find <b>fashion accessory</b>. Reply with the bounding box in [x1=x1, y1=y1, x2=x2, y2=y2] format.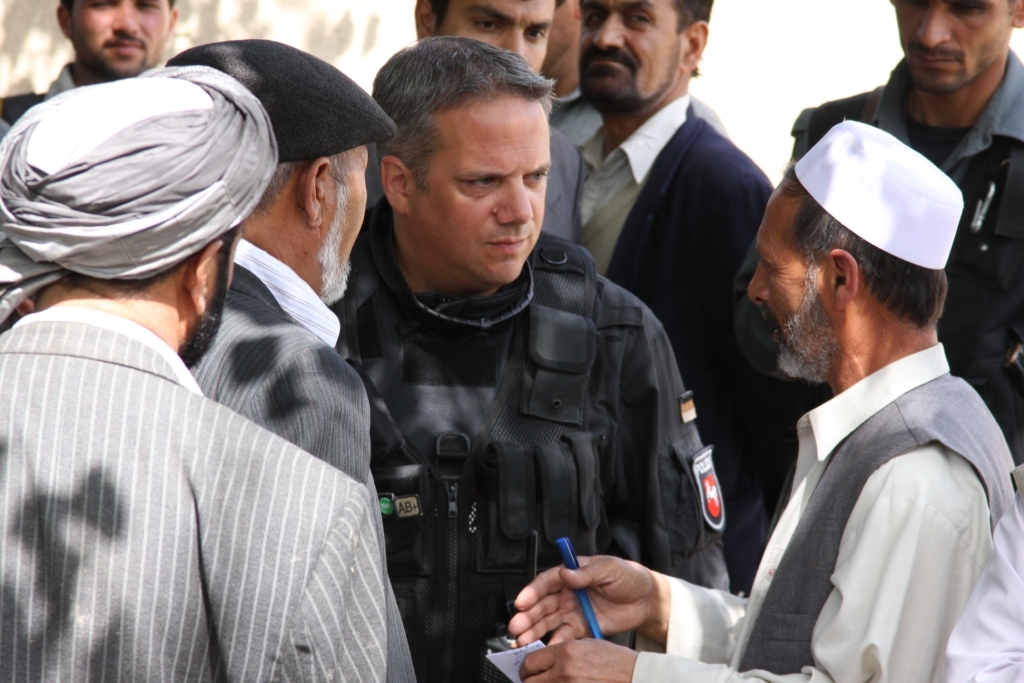
[x1=166, y1=40, x2=397, y2=166].
